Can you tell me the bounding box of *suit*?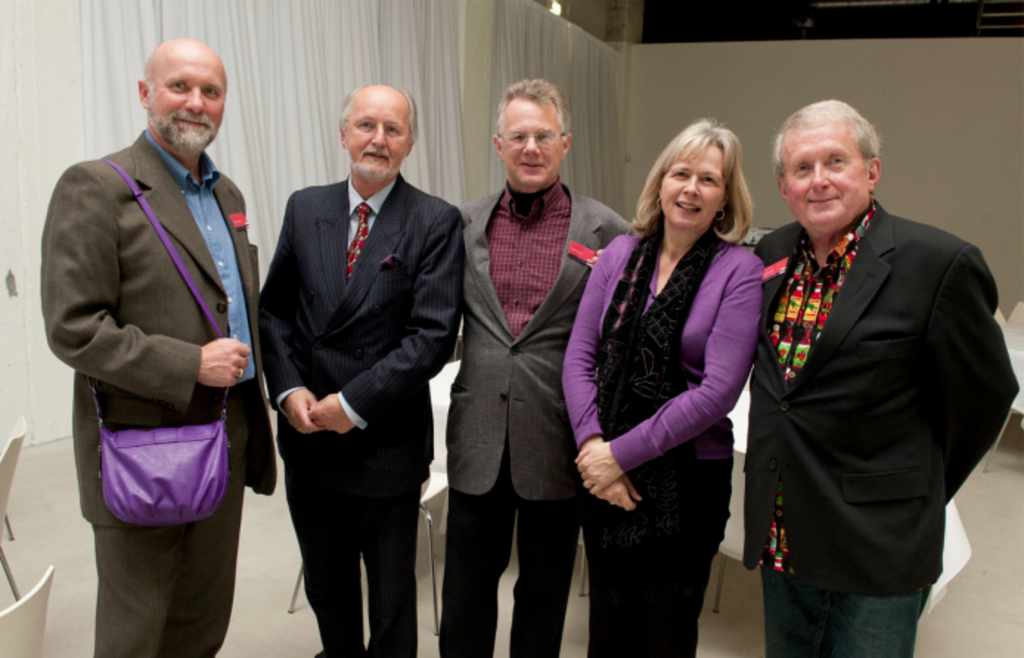
(x1=37, y1=127, x2=274, y2=657).
